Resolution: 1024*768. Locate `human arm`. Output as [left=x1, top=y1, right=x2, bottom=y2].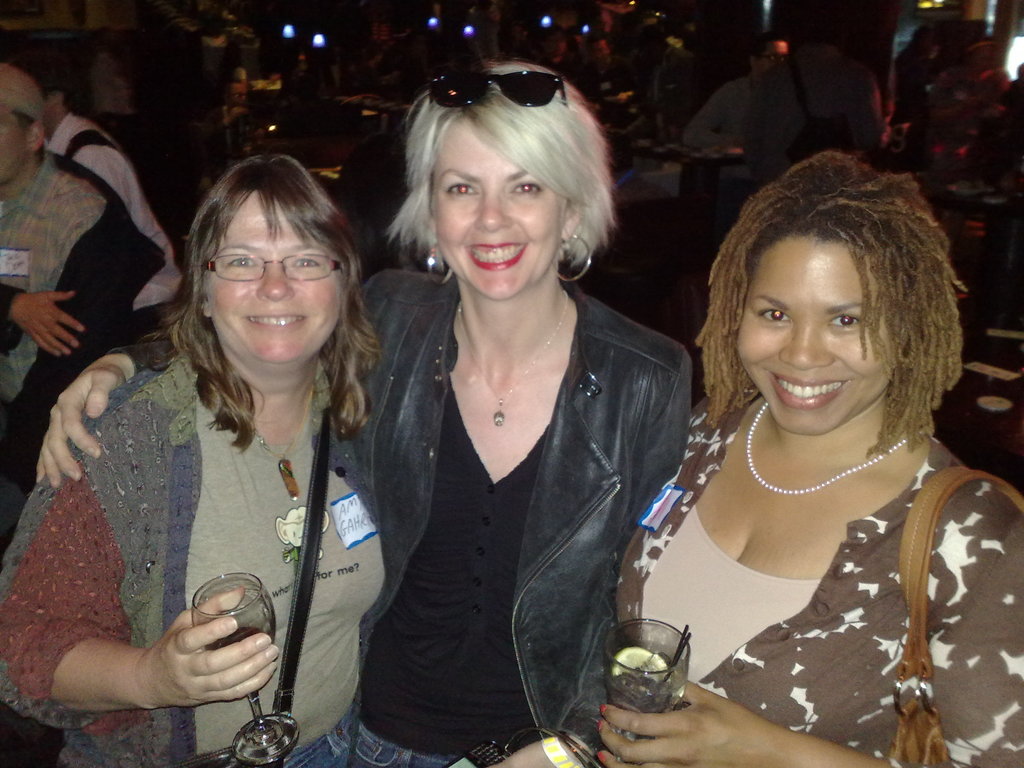
[left=17, top=316, right=200, bottom=490].
